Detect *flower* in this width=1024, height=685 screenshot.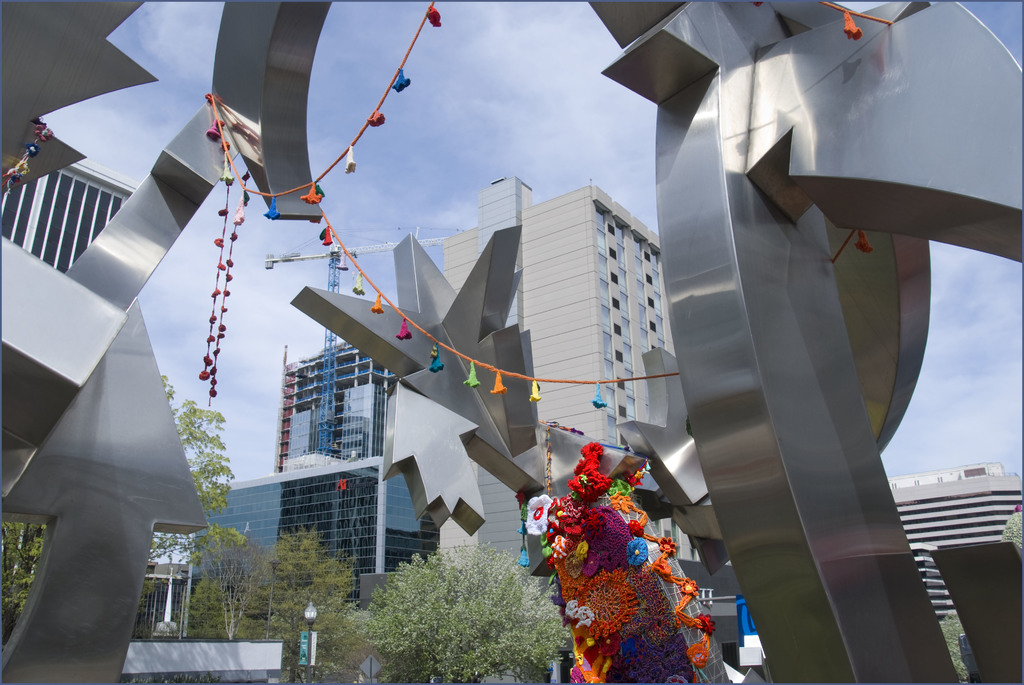
Detection: {"left": 657, "top": 537, "right": 677, "bottom": 554}.
